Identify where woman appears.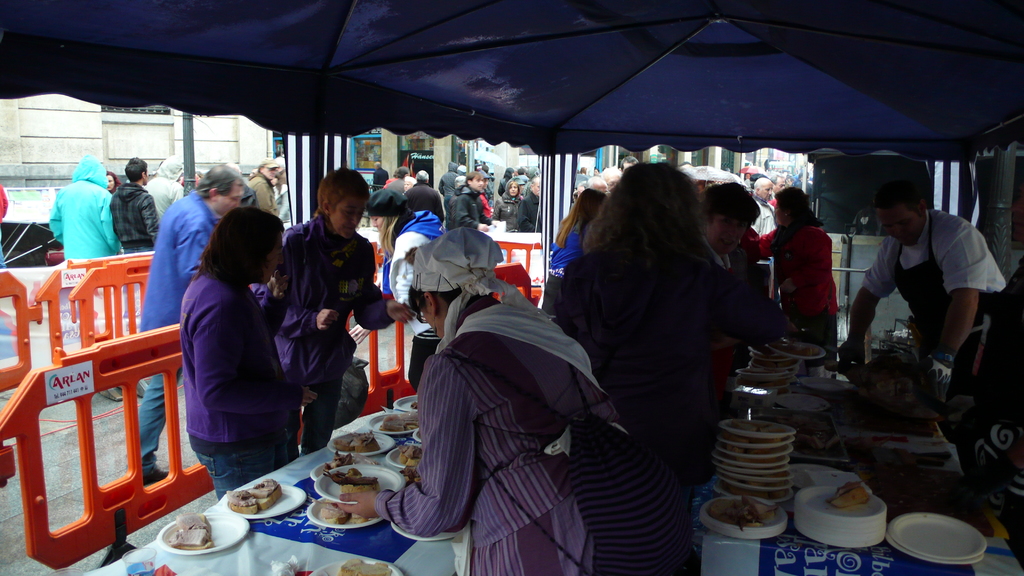
Appears at 184,205,324,508.
